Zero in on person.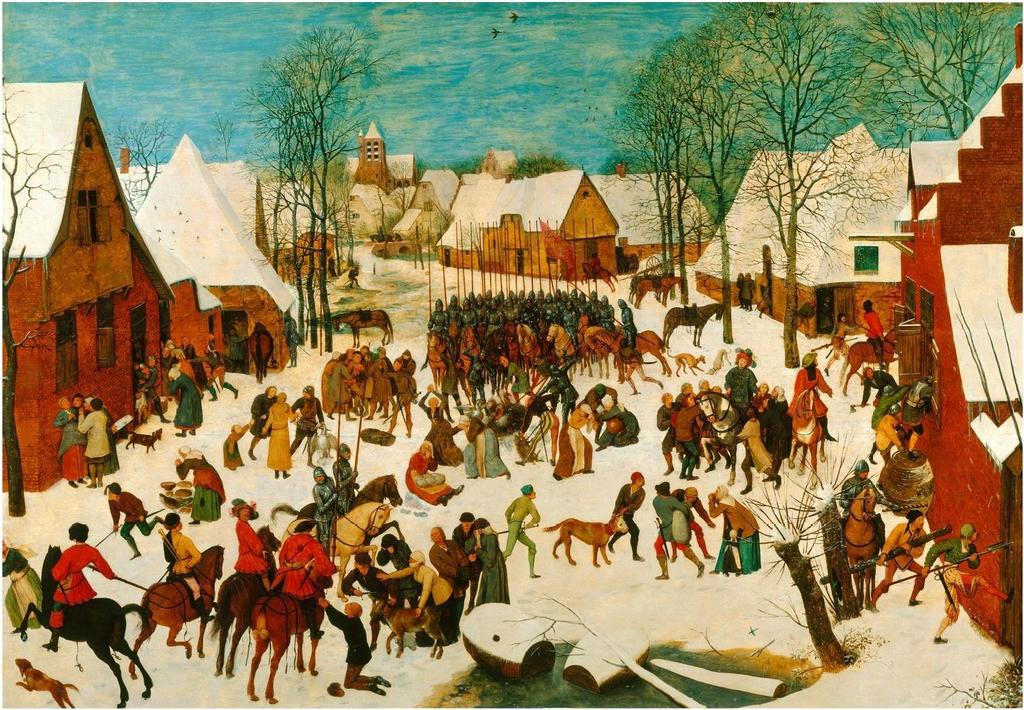
Zeroed in: [left=652, top=480, right=706, bottom=579].
